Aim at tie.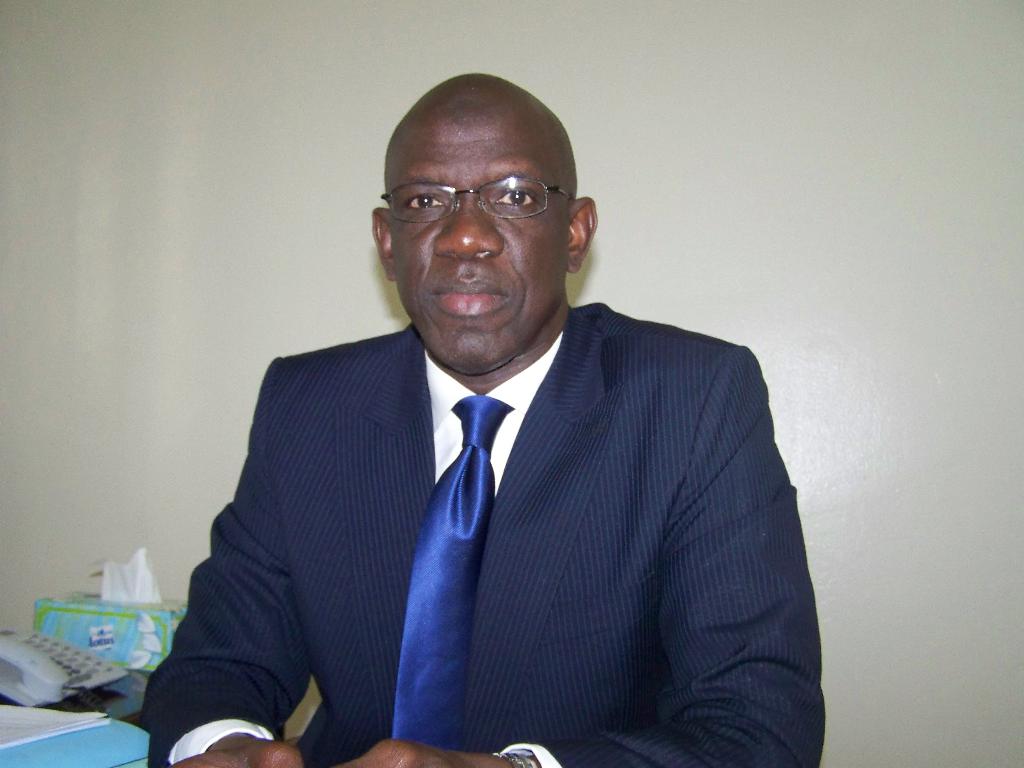
Aimed at 394:396:523:750.
